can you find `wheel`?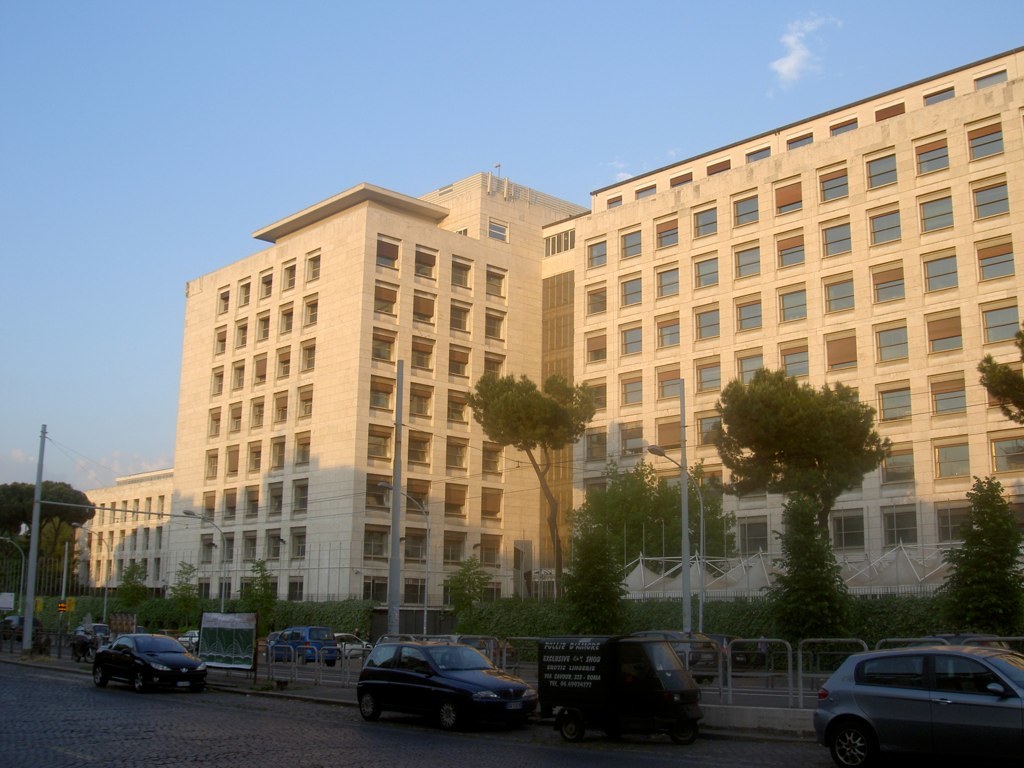
Yes, bounding box: locate(557, 710, 589, 745).
